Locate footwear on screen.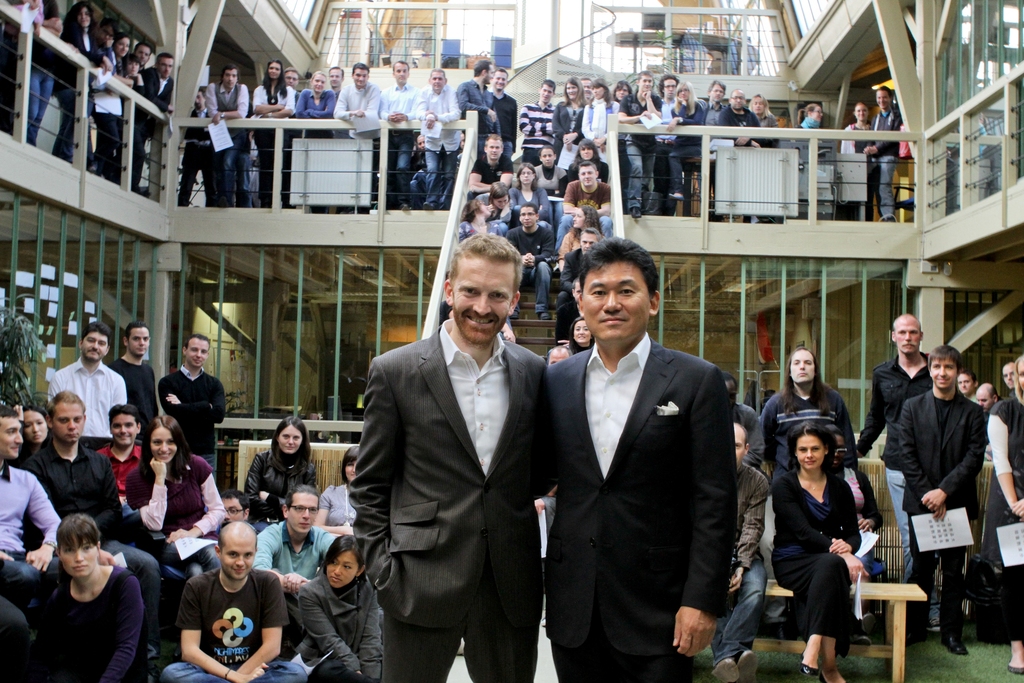
On screen at (401, 202, 410, 213).
